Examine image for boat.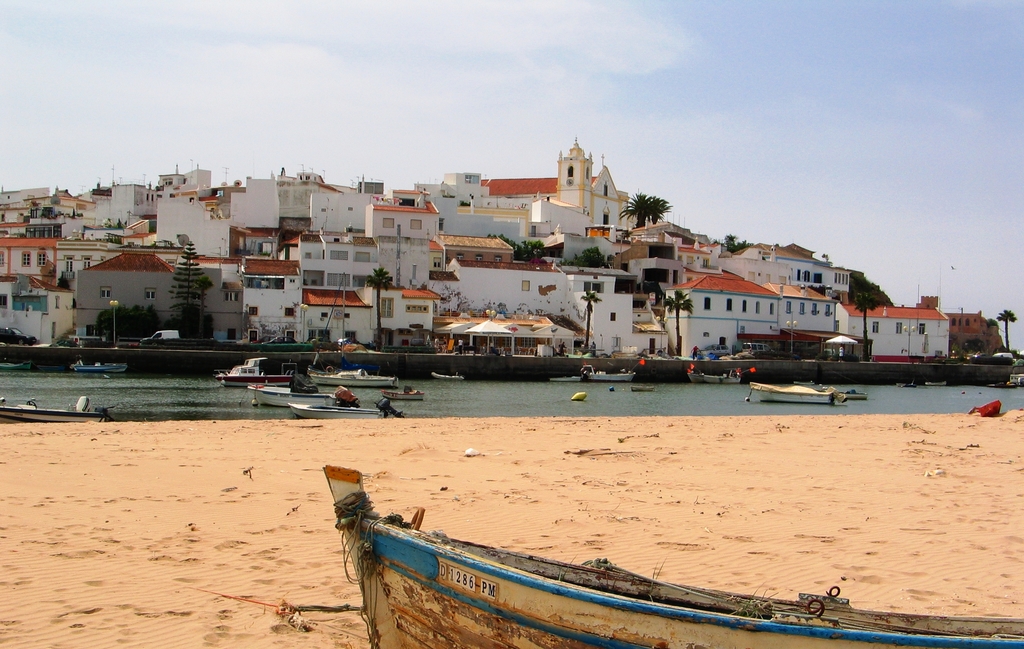
Examination result: left=307, top=273, right=400, bottom=384.
